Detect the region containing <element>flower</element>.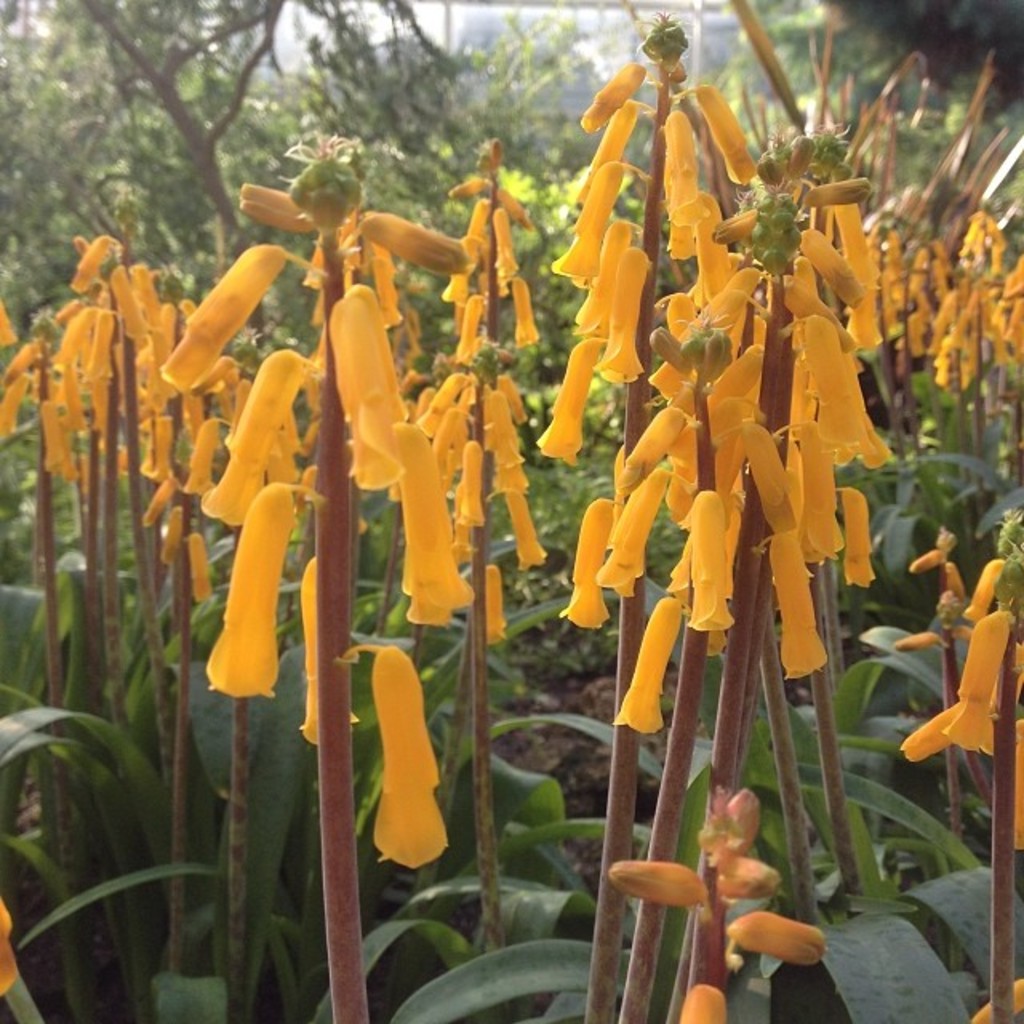
bbox(896, 694, 960, 770).
